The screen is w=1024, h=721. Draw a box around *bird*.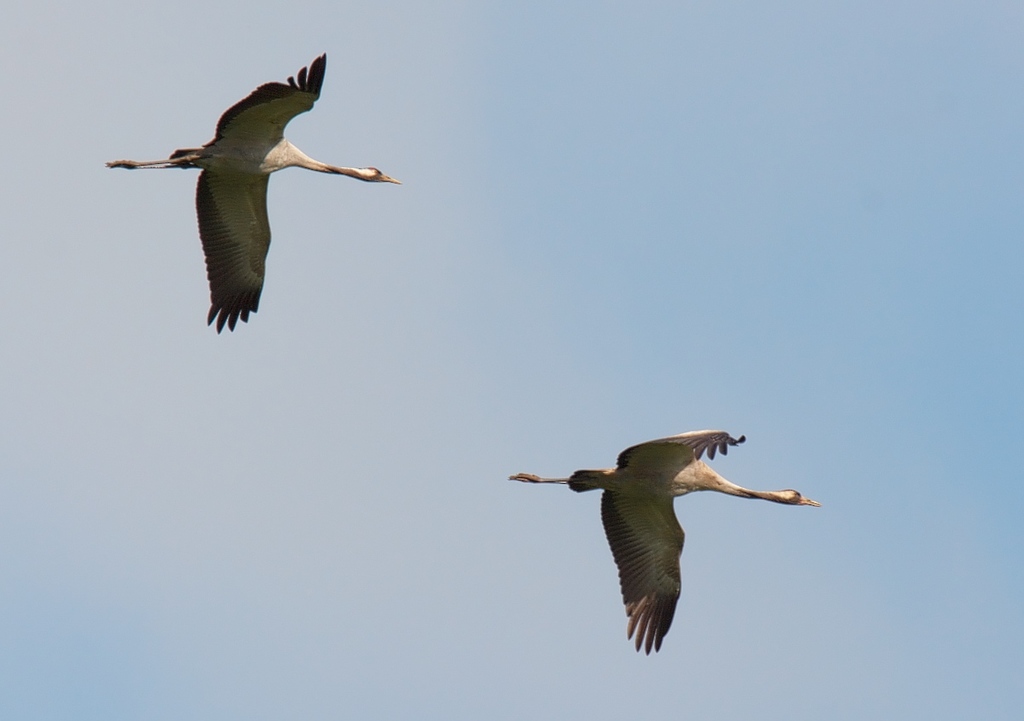
508:438:795:660.
